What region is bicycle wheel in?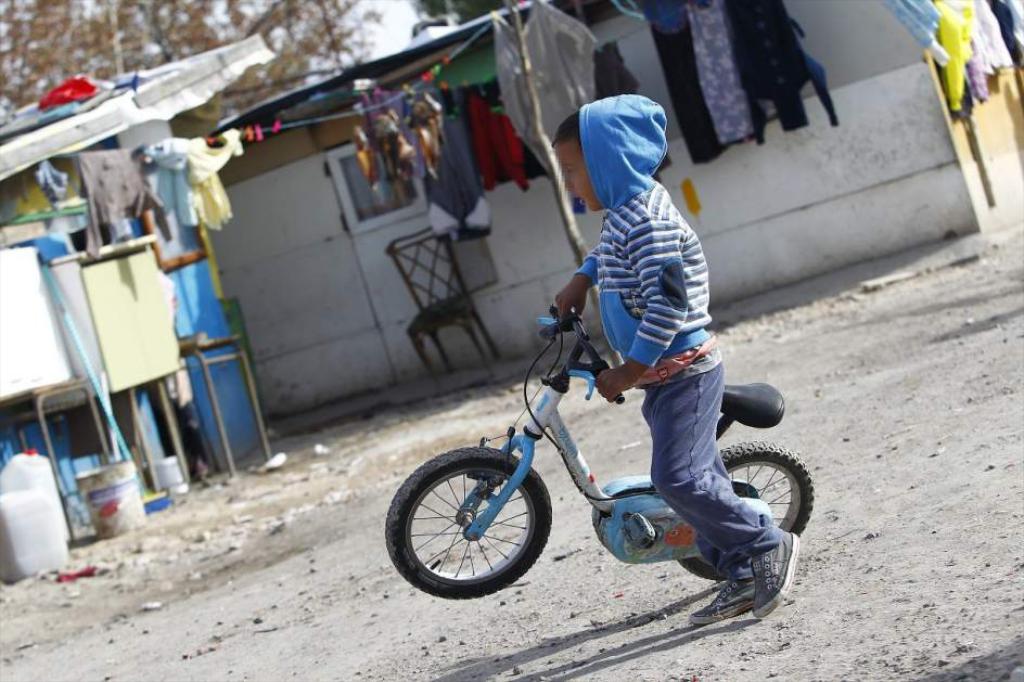
398/451/554/604.
